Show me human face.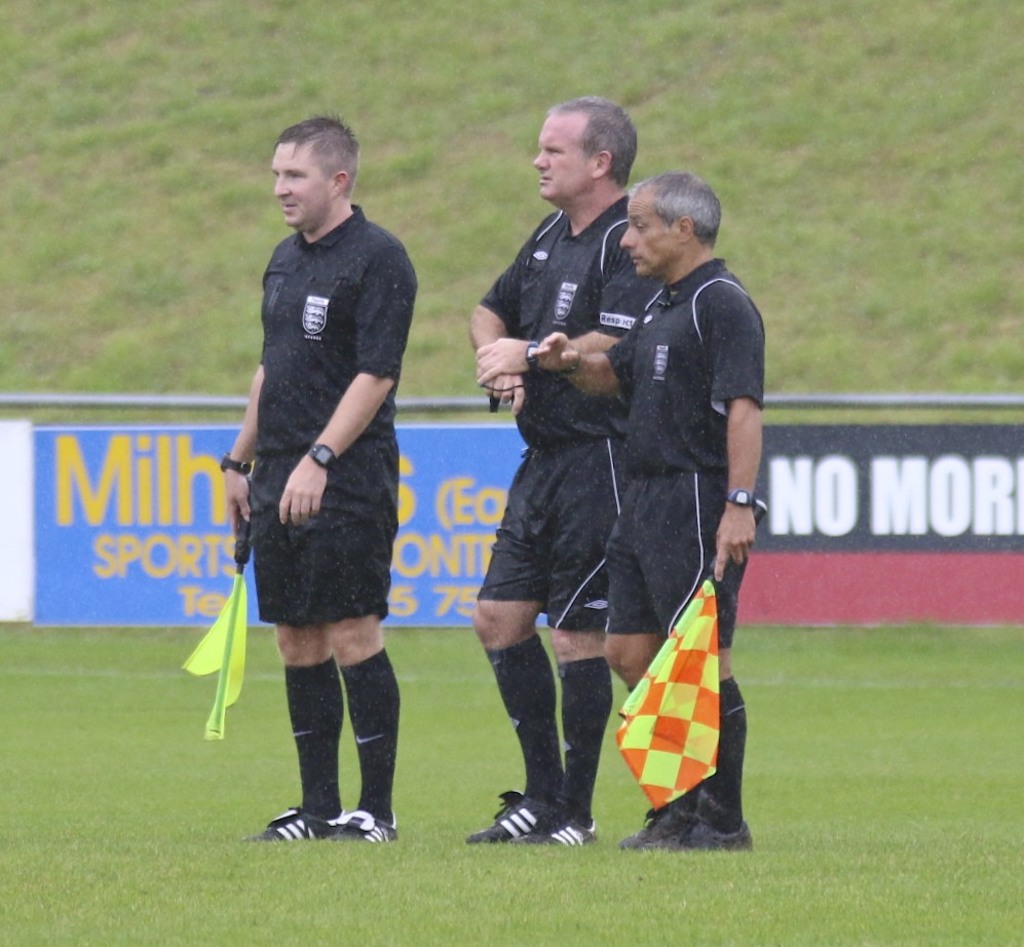
human face is here: x1=268 y1=144 x2=331 y2=229.
